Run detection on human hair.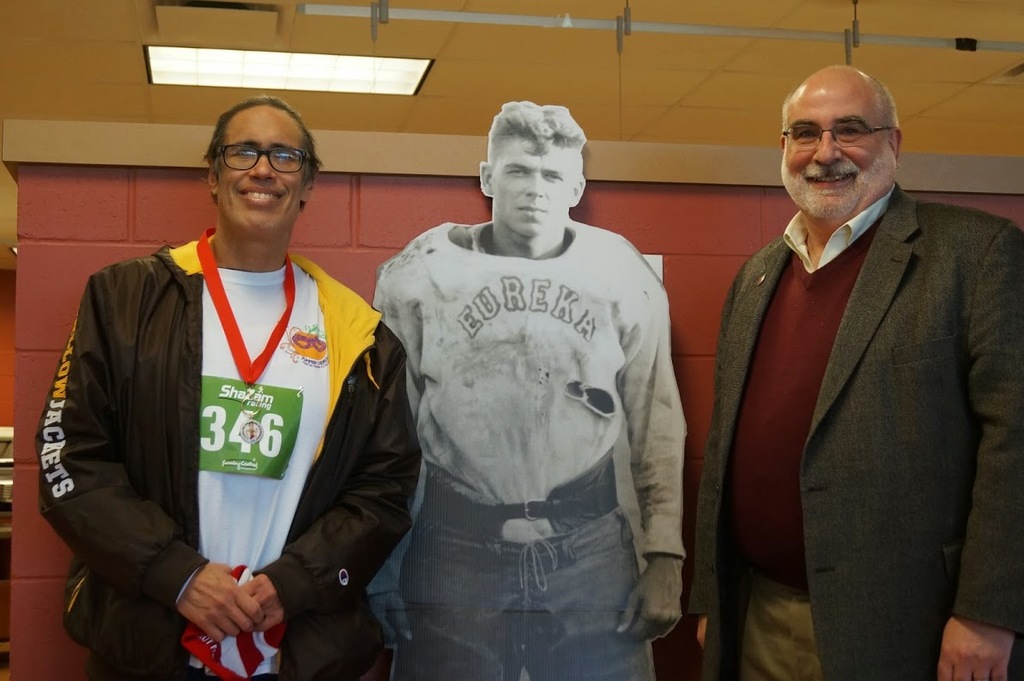
Result: region(488, 100, 588, 173).
